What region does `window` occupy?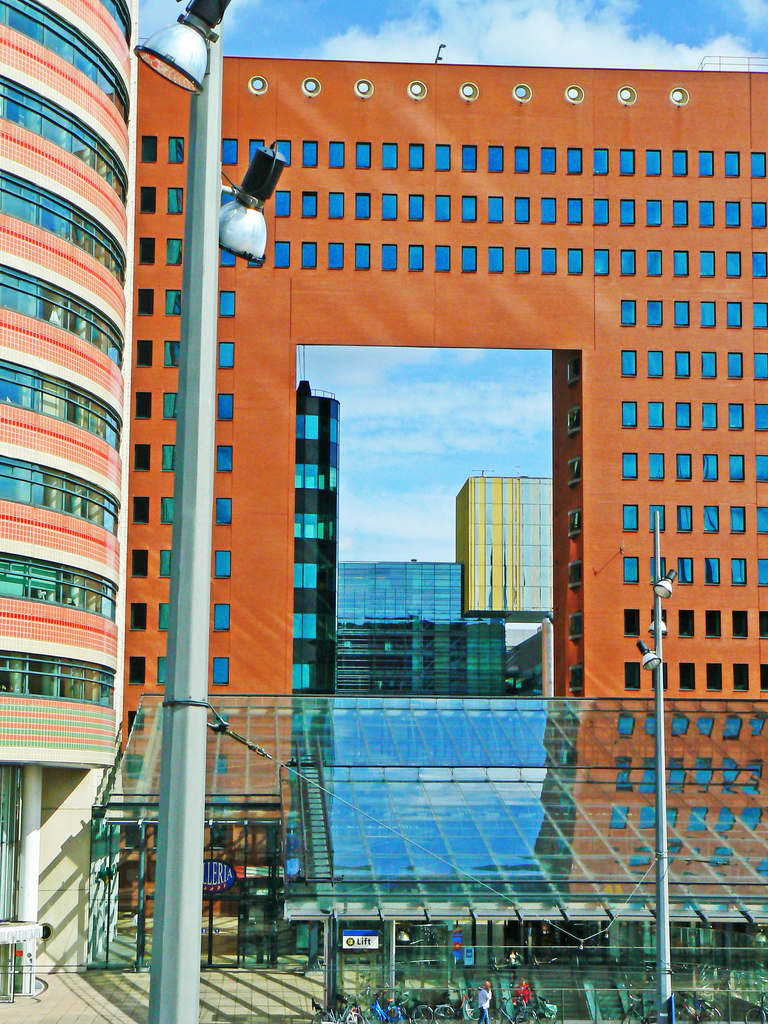
569,246,583,276.
